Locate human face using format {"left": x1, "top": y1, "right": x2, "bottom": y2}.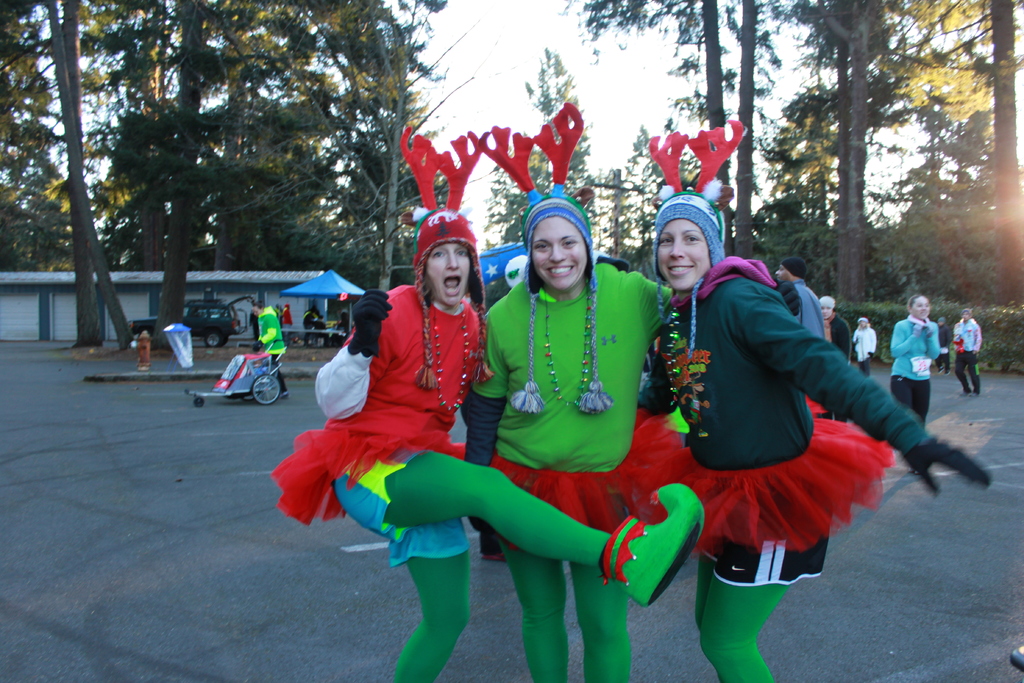
{"left": 776, "top": 267, "right": 788, "bottom": 282}.
